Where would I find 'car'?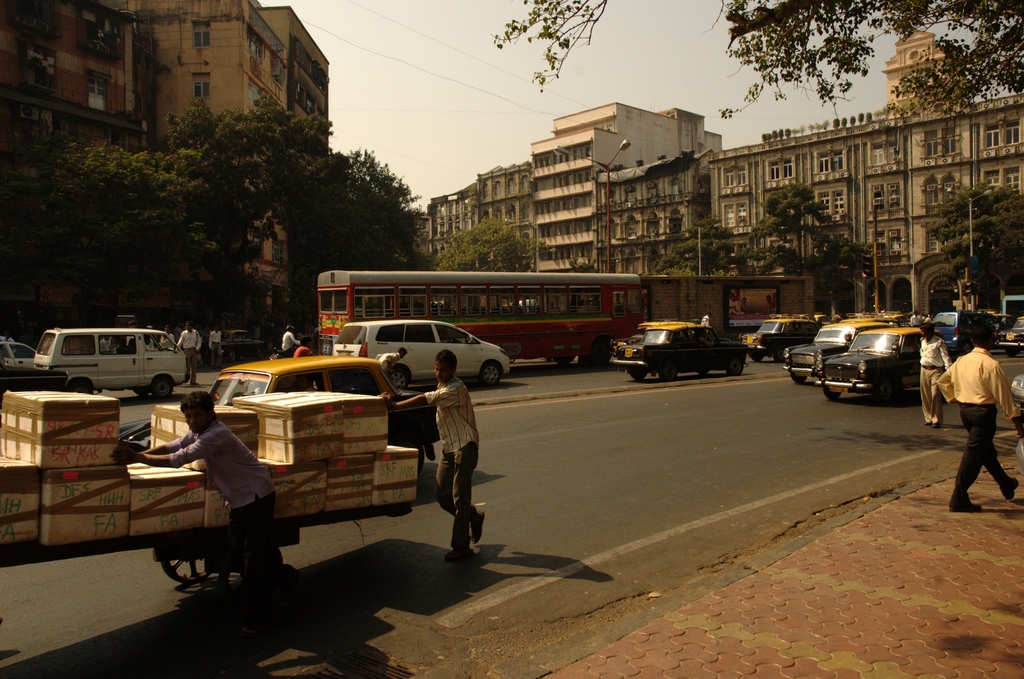
At box(742, 311, 817, 358).
